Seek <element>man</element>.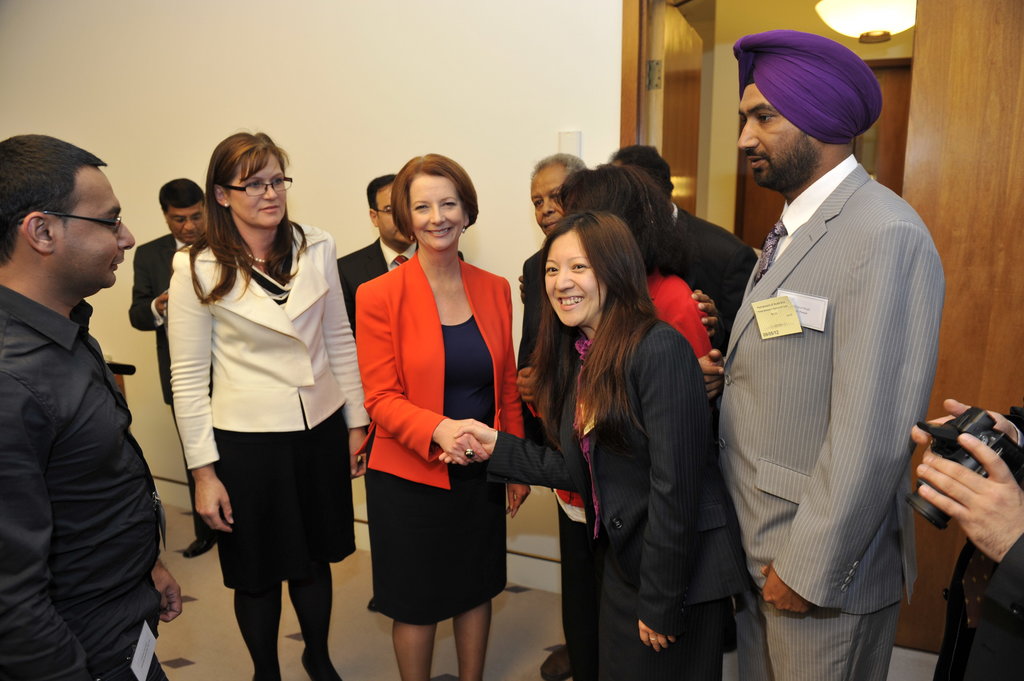
region(122, 172, 207, 558).
